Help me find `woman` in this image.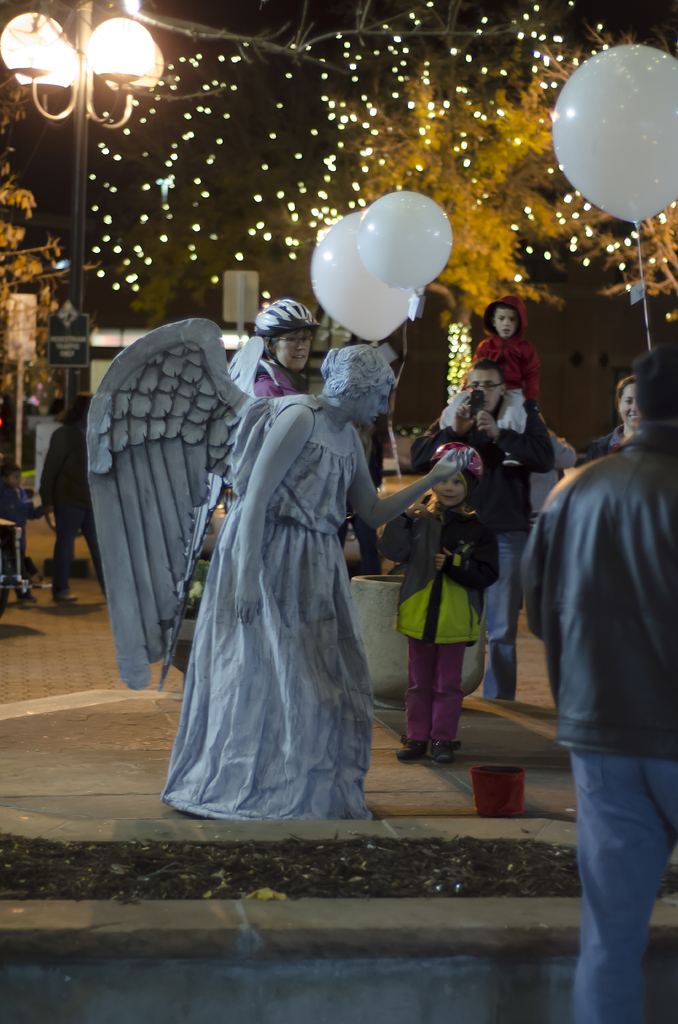
Found it: 580,378,641,462.
